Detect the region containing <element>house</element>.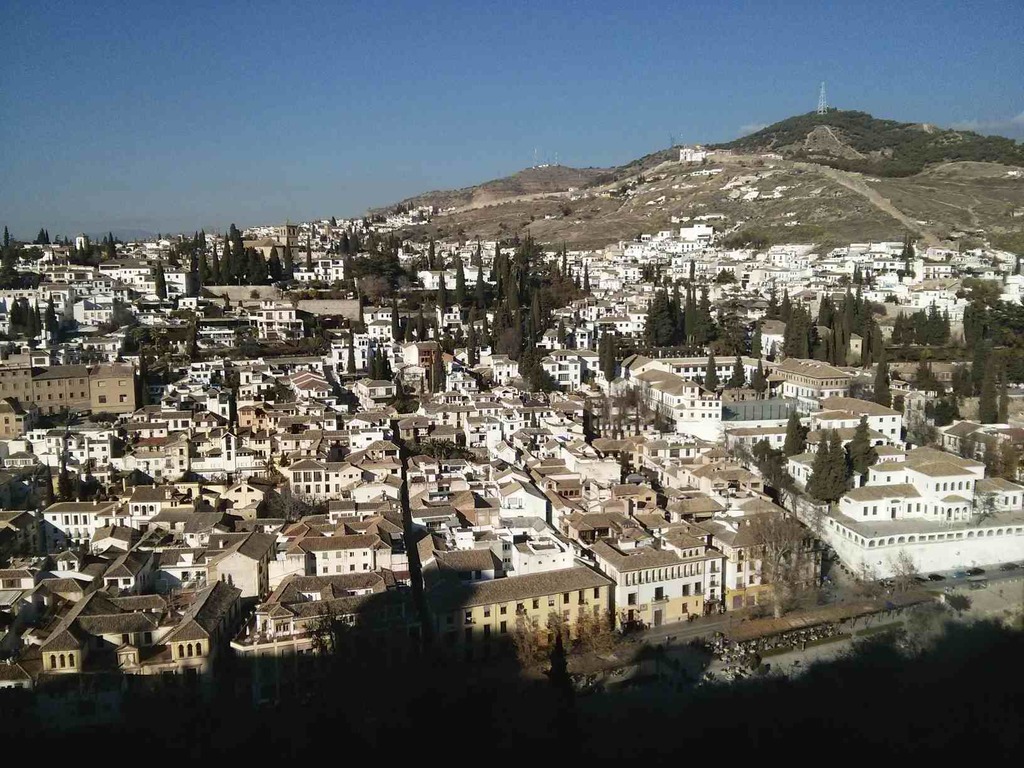
bbox(320, 272, 507, 376).
